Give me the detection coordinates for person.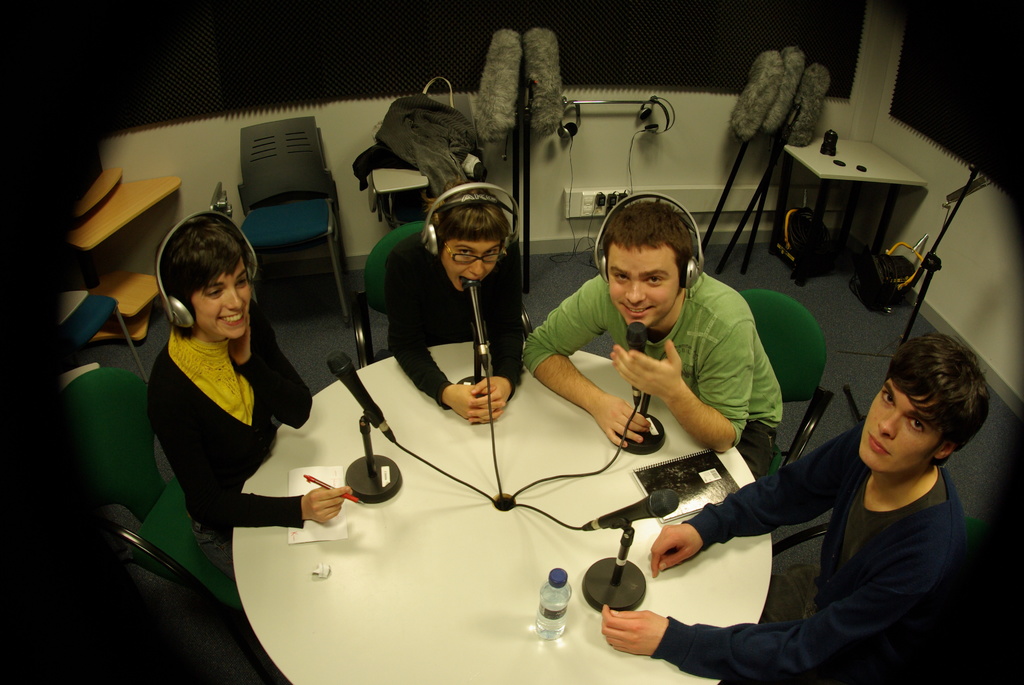
{"left": 594, "top": 328, "right": 995, "bottom": 684}.
